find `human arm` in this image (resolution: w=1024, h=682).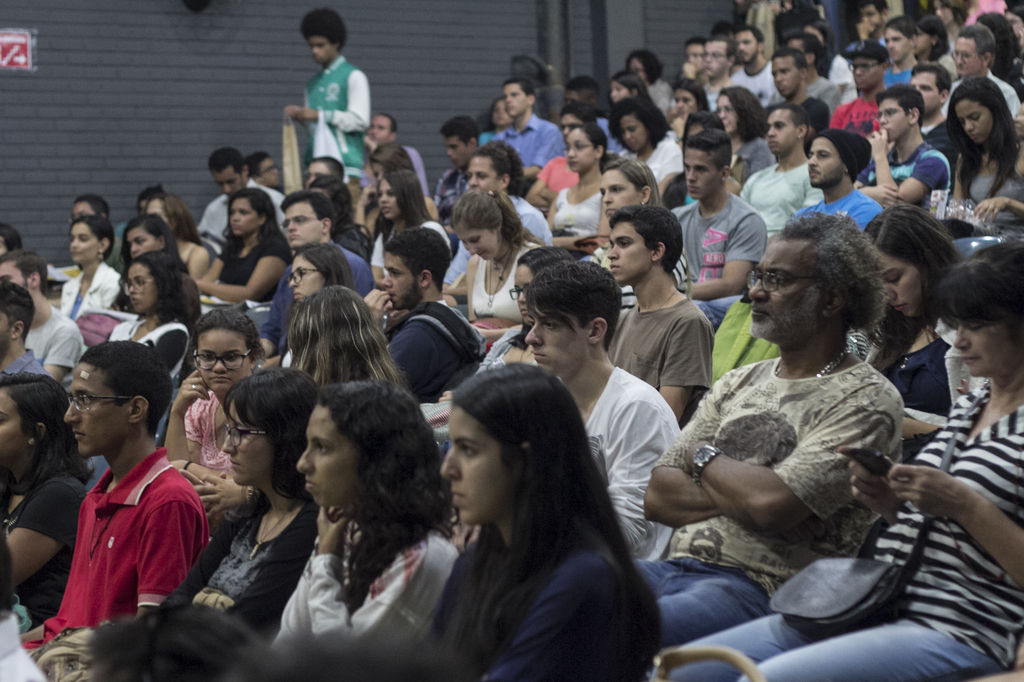
{"left": 462, "top": 253, "right": 484, "bottom": 324}.
